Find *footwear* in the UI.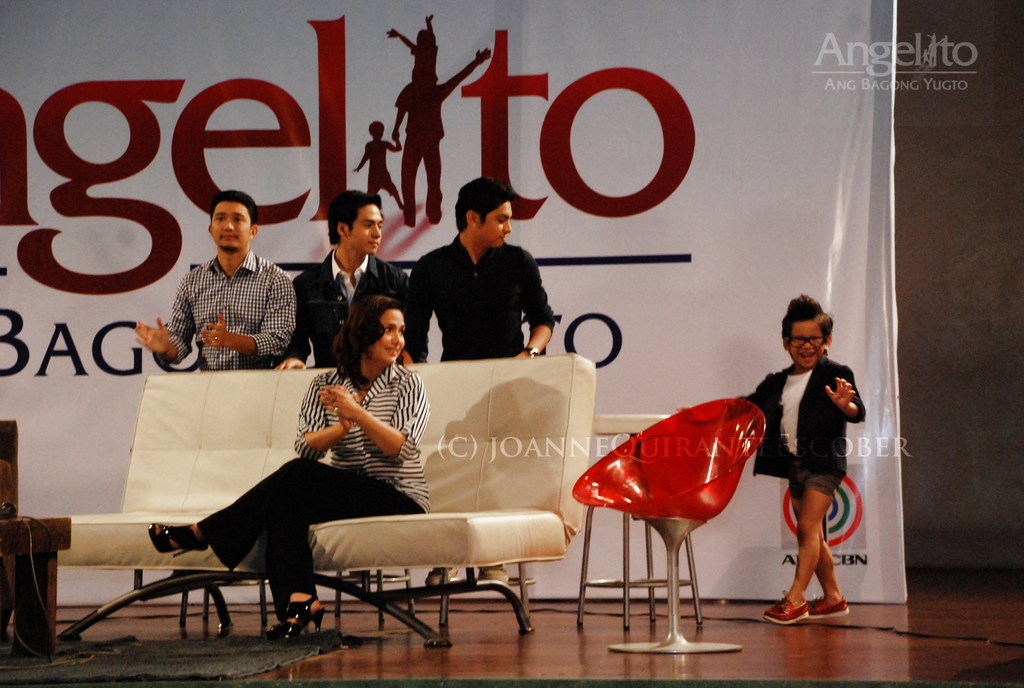
UI element at [426,566,459,586].
